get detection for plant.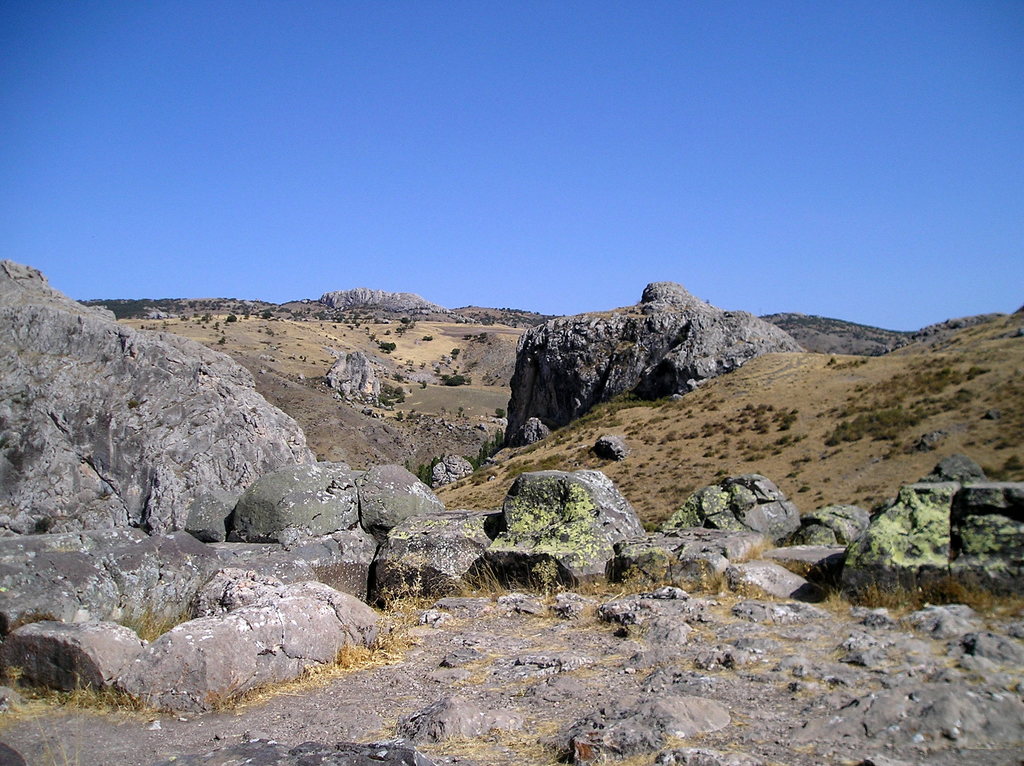
Detection: (508,463,523,478).
